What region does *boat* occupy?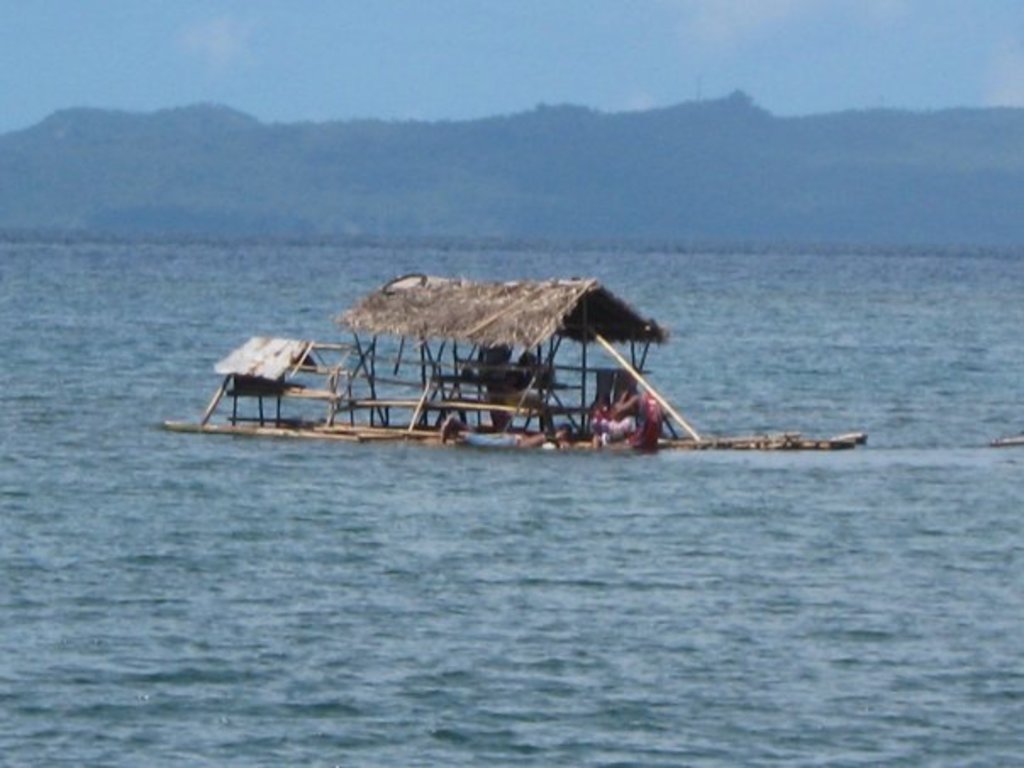
[x1=158, y1=270, x2=871, y2=459].
